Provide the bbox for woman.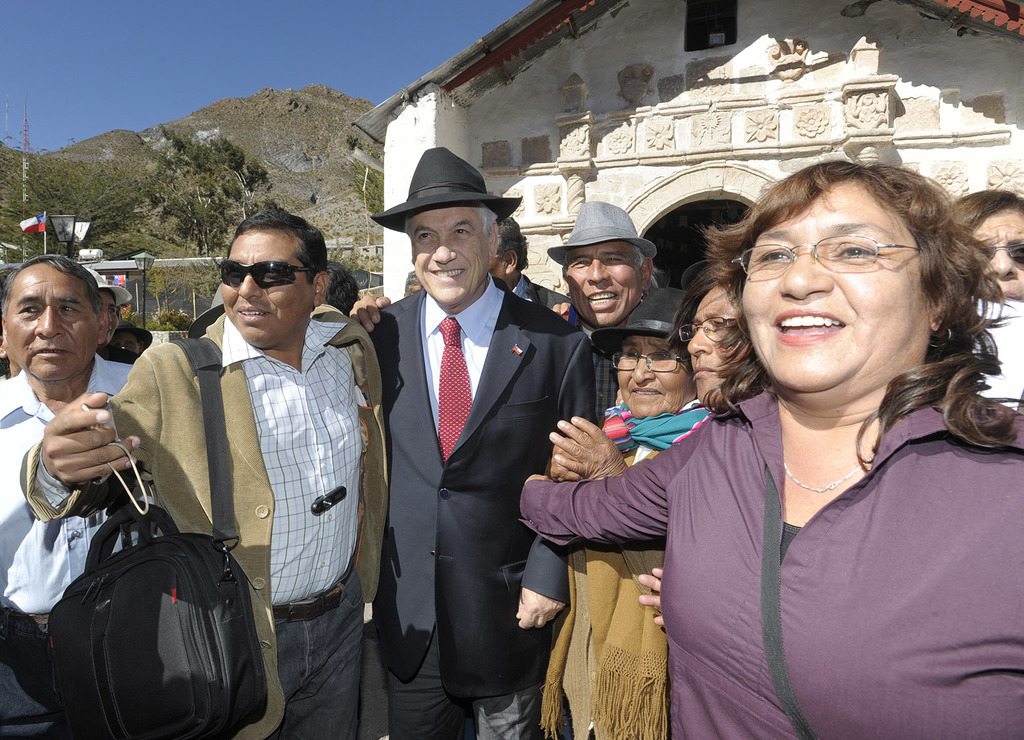
l=550, t=249, r=766, b=739.
